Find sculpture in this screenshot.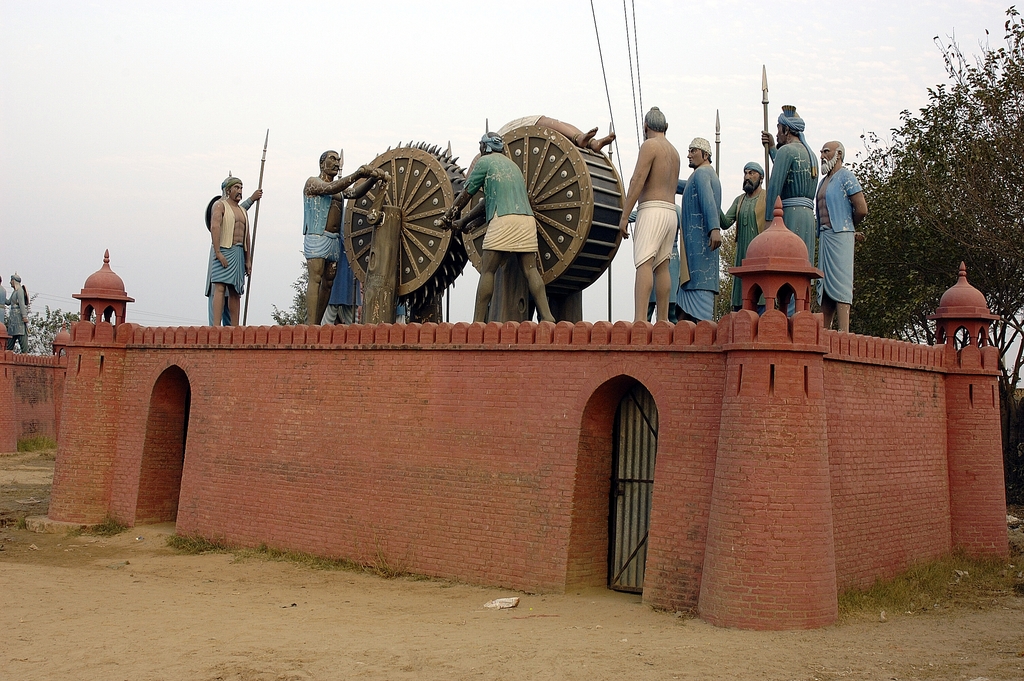
The bounding box for sculpture is {"x1": 339, "y1": 135, "x2": 475, "y2": 323}.
